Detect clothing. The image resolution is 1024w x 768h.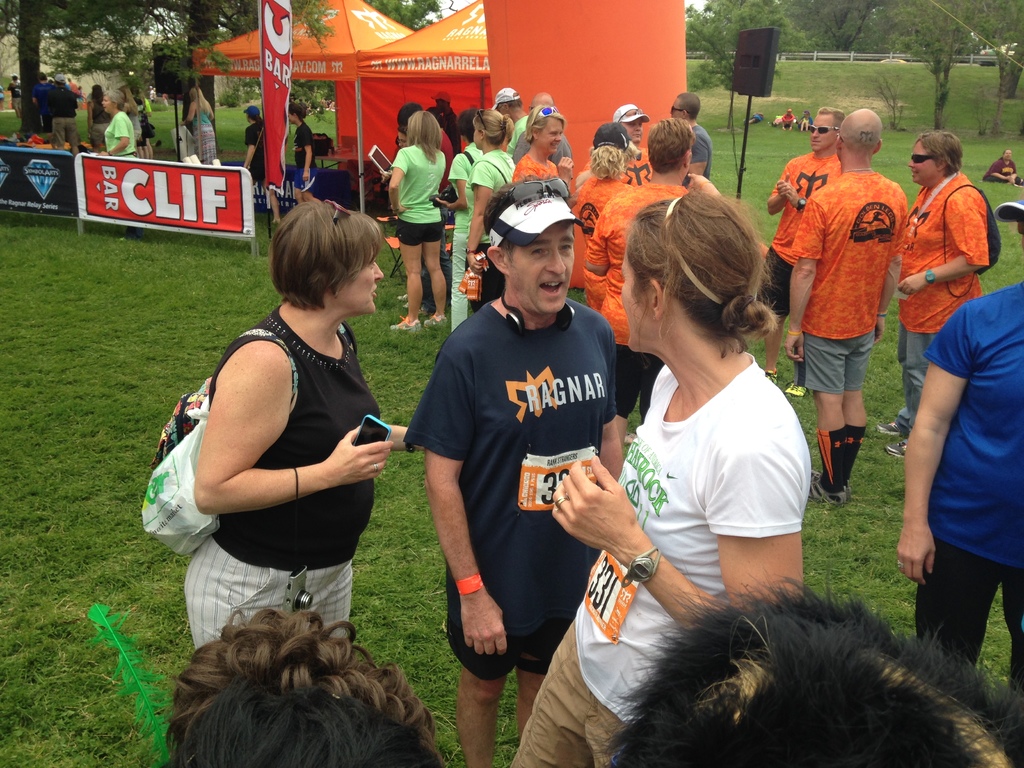
bbox=[801, 117, 813, 130].
